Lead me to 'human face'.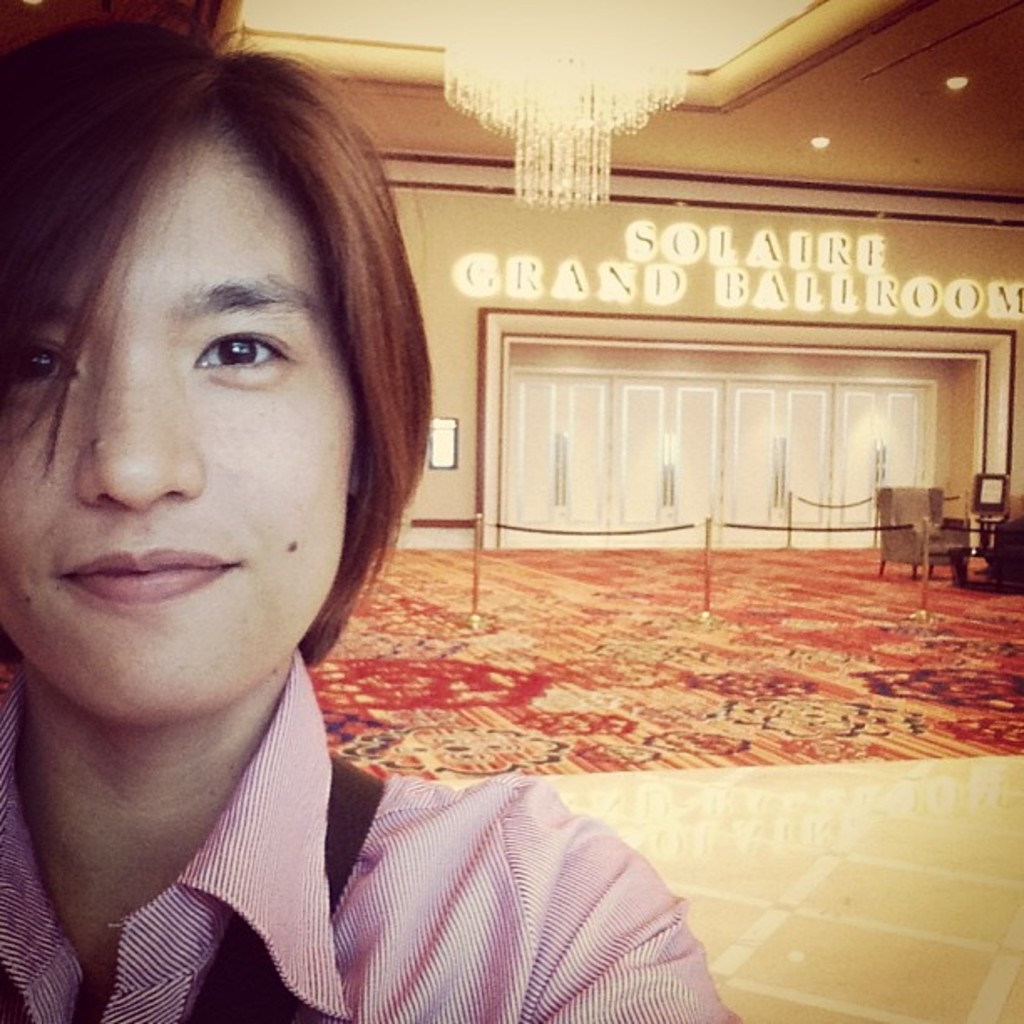
Lead to Rect(0, 105, 341, 714).
